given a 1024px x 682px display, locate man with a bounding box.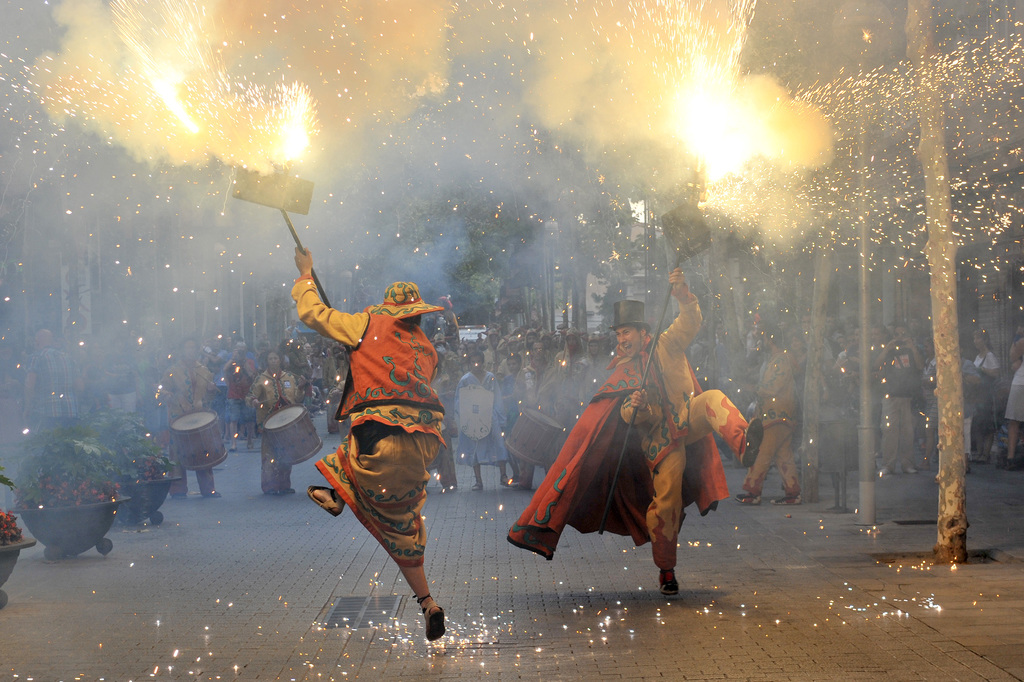
Located: (500,239,756,601).
